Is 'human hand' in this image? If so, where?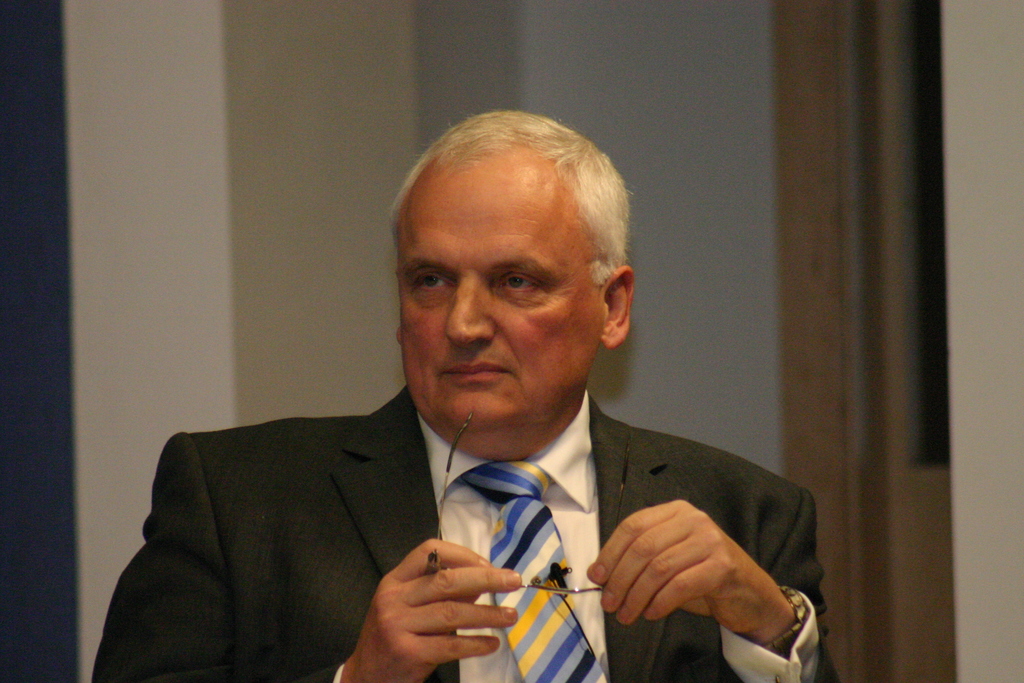
Yes, at 589 506 803 657.
